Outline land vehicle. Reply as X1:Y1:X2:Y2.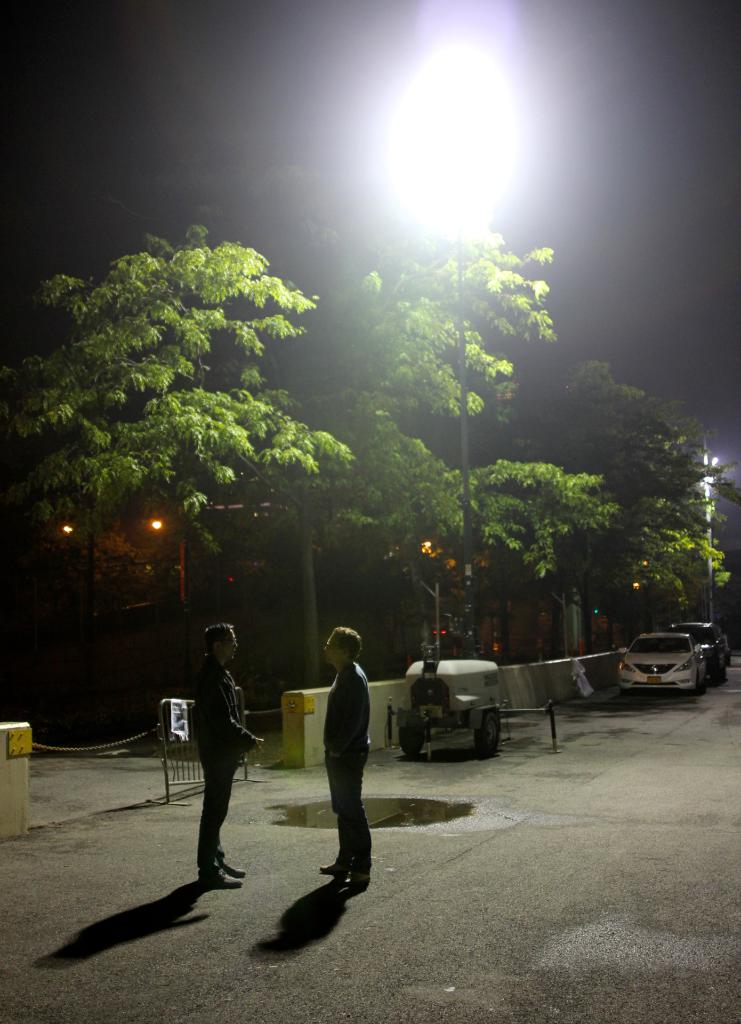
692:620:731:676.
